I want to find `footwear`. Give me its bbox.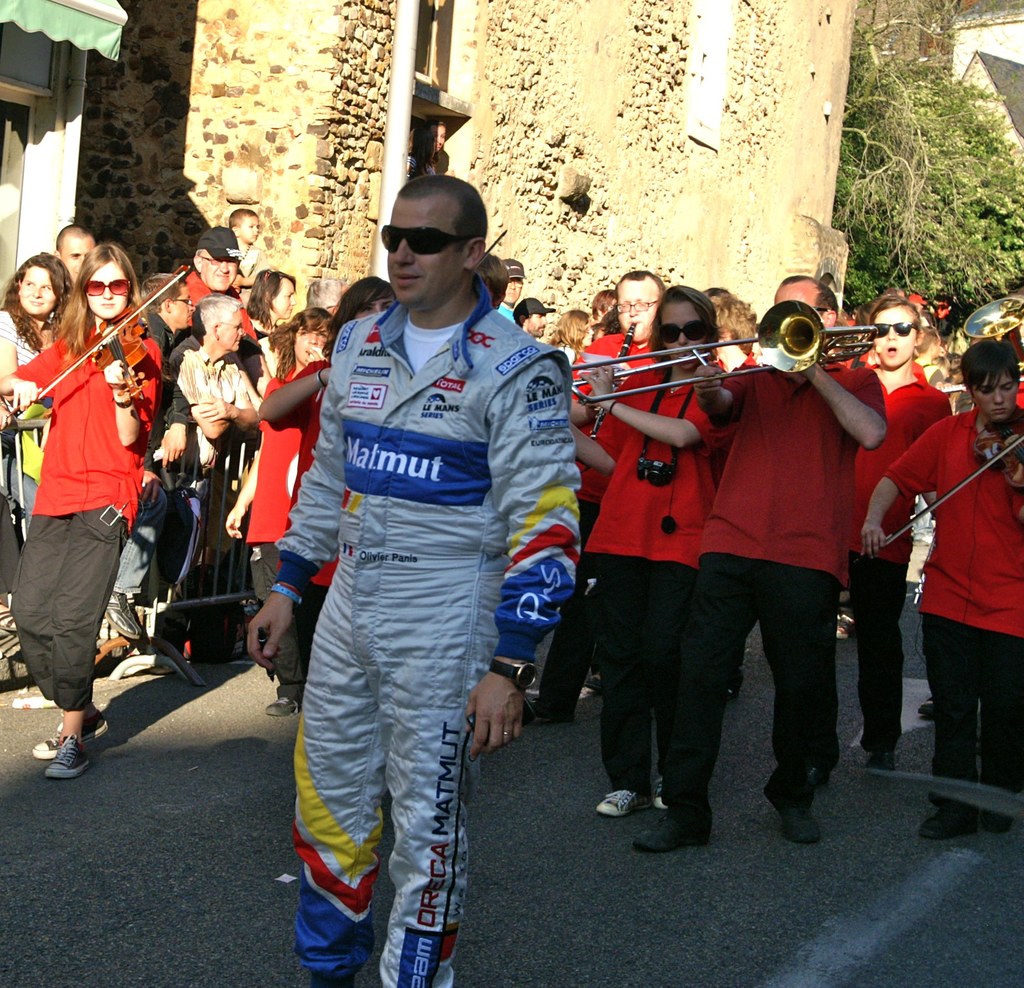
{"x1": 25, "y1": 715, "x2": 109, "y2": 755}.
